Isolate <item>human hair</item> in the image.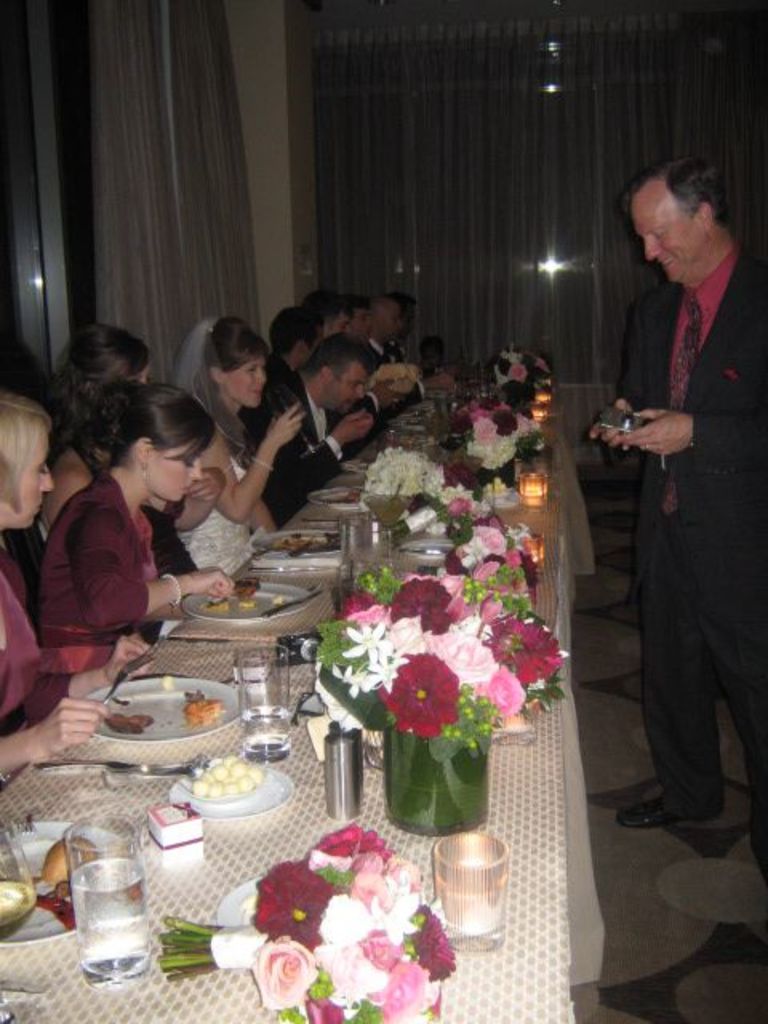
Isolated region: crop(339, 293, 368, 314).
